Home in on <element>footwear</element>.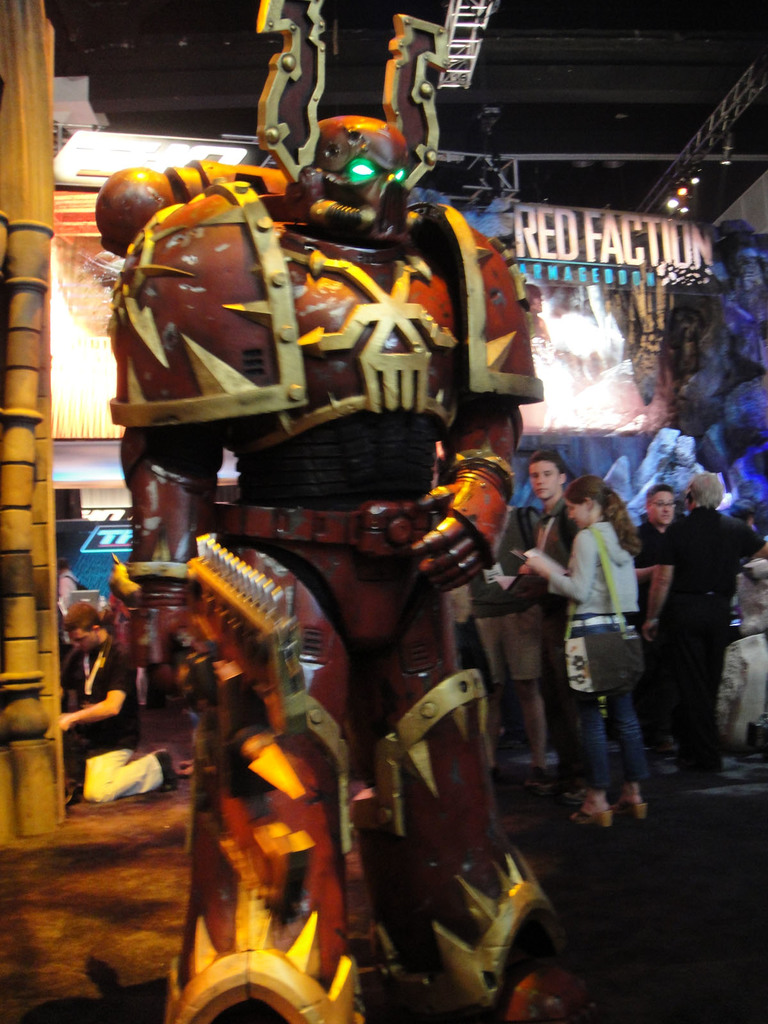
Homed in at 623, 800, 655, 822.
